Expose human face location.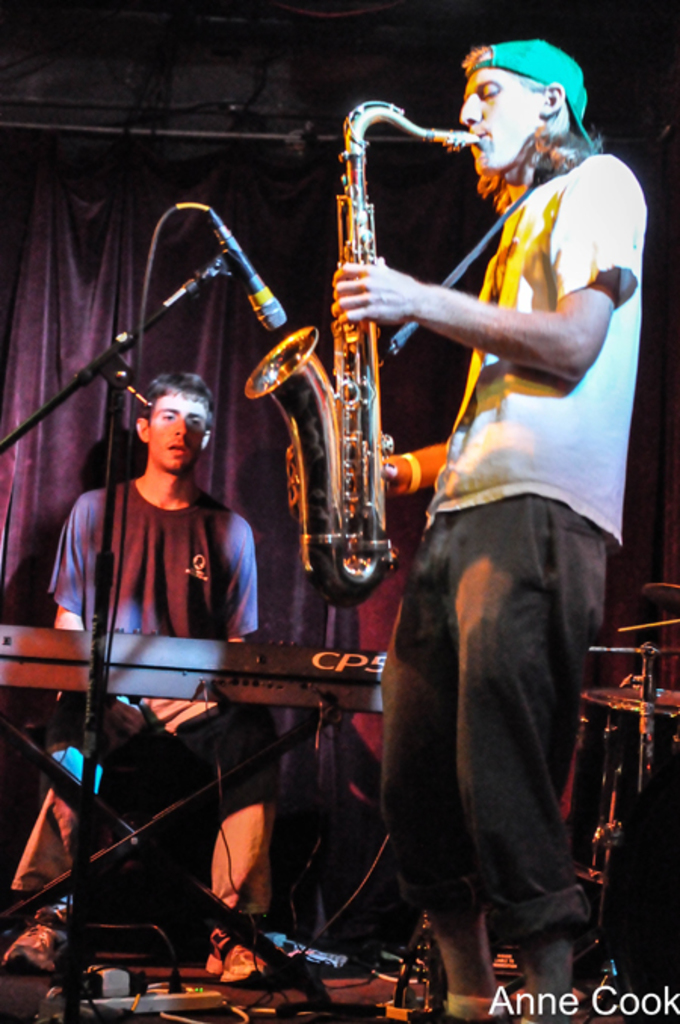
Exposed at 150:390:204:474.
